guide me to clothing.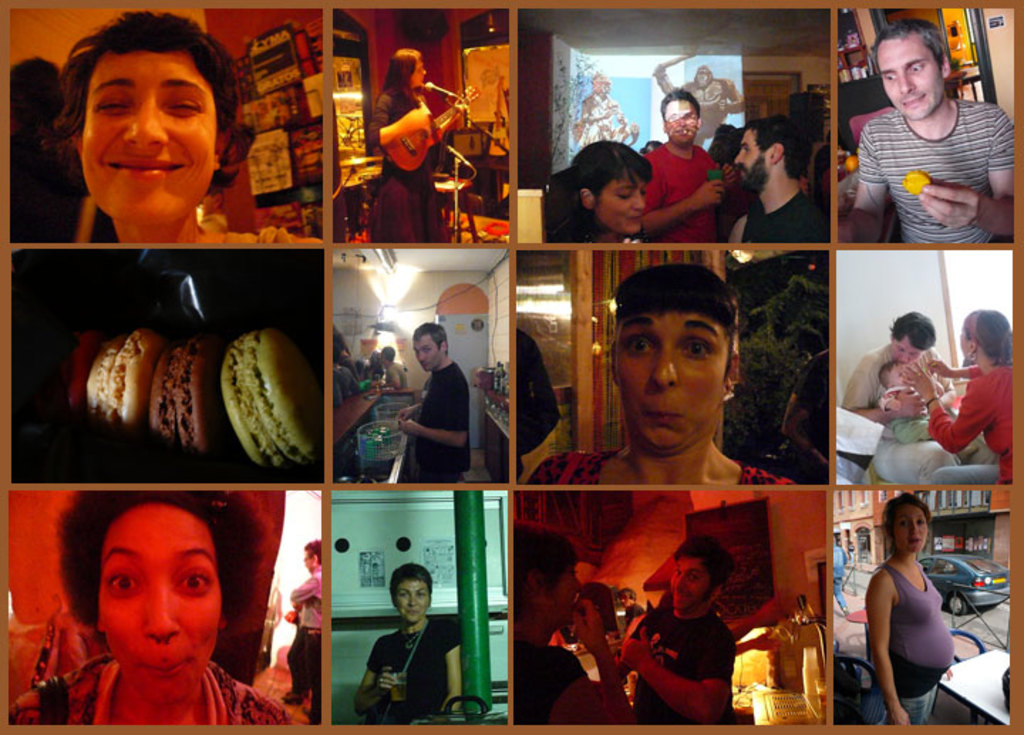
Guidance: box=[627, 601, 740, 719].
